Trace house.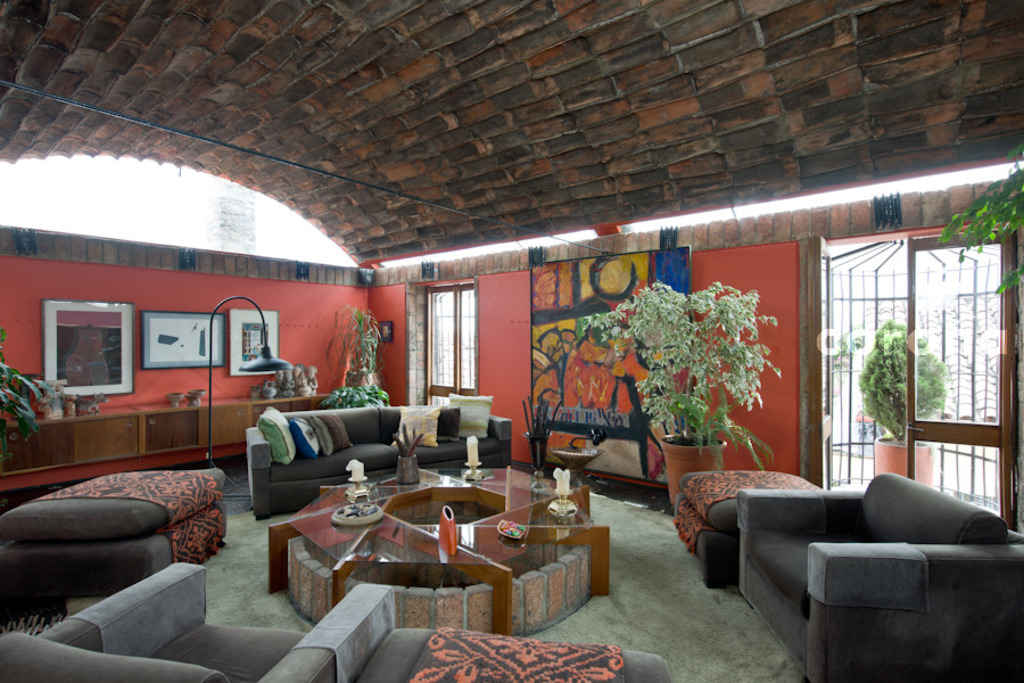
Traced to l=0, t=0, r=1023, b=682.
